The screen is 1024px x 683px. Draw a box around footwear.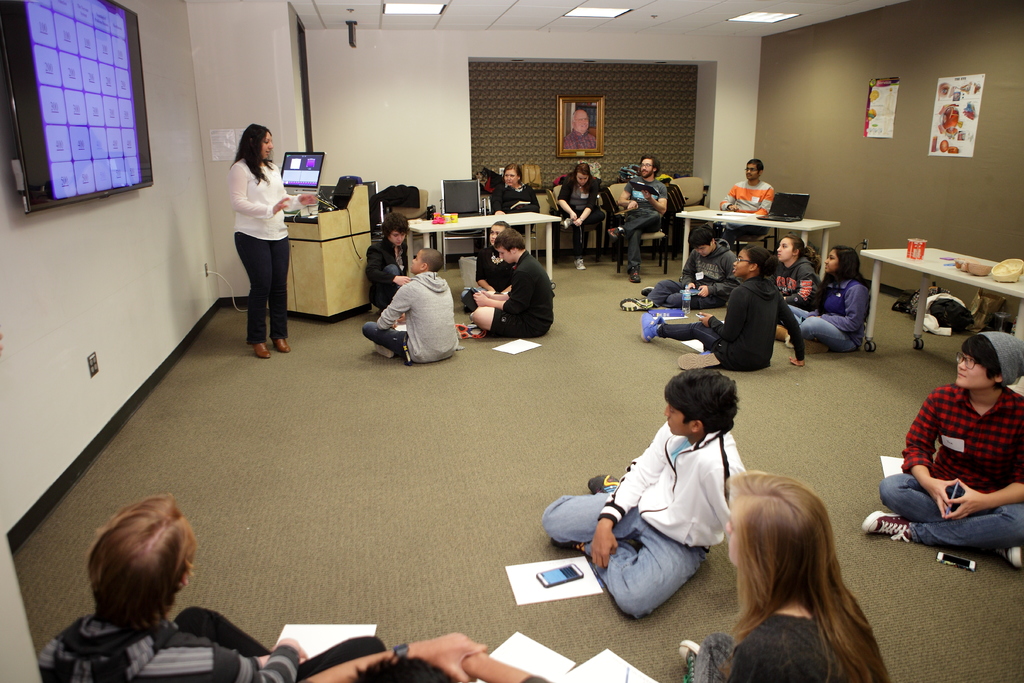
crop(573, 259, 586, 270).
